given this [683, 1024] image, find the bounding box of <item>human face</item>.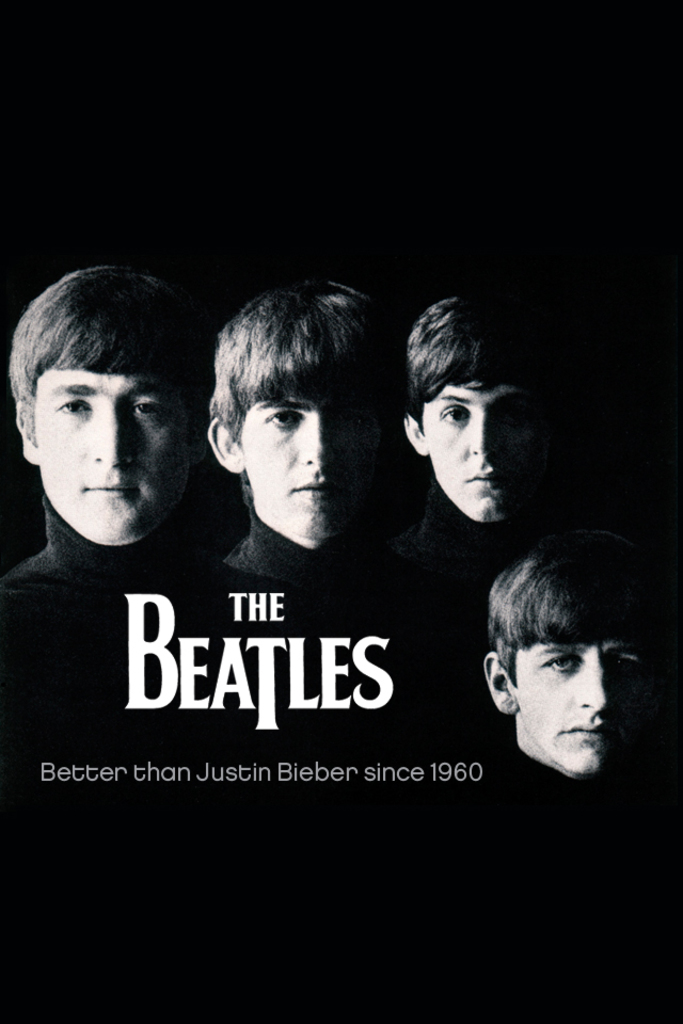
bbox(514, 638, 648, 771).
